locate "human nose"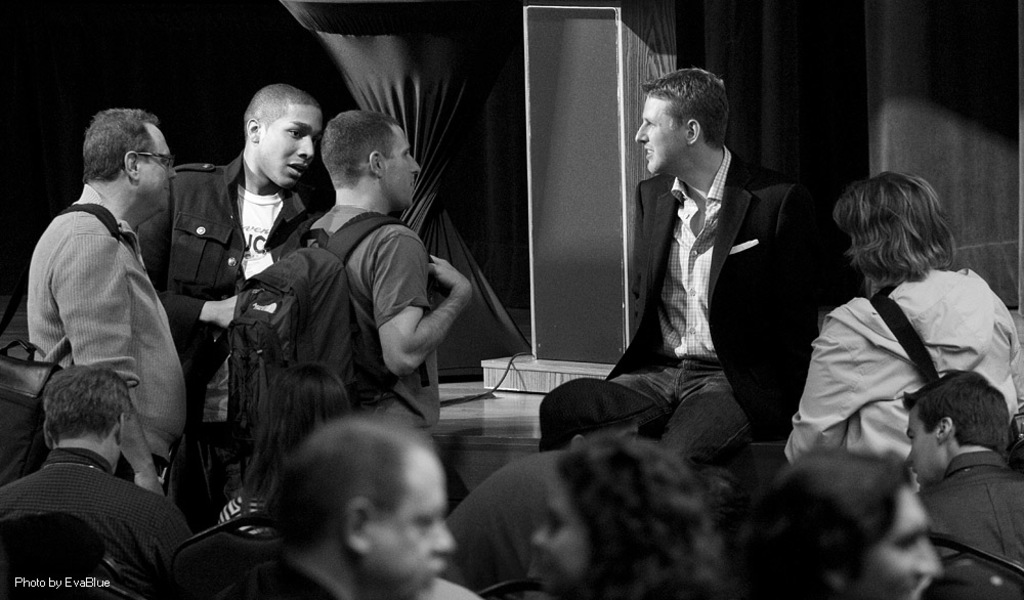
l=918, t=537, r=943, b=573
